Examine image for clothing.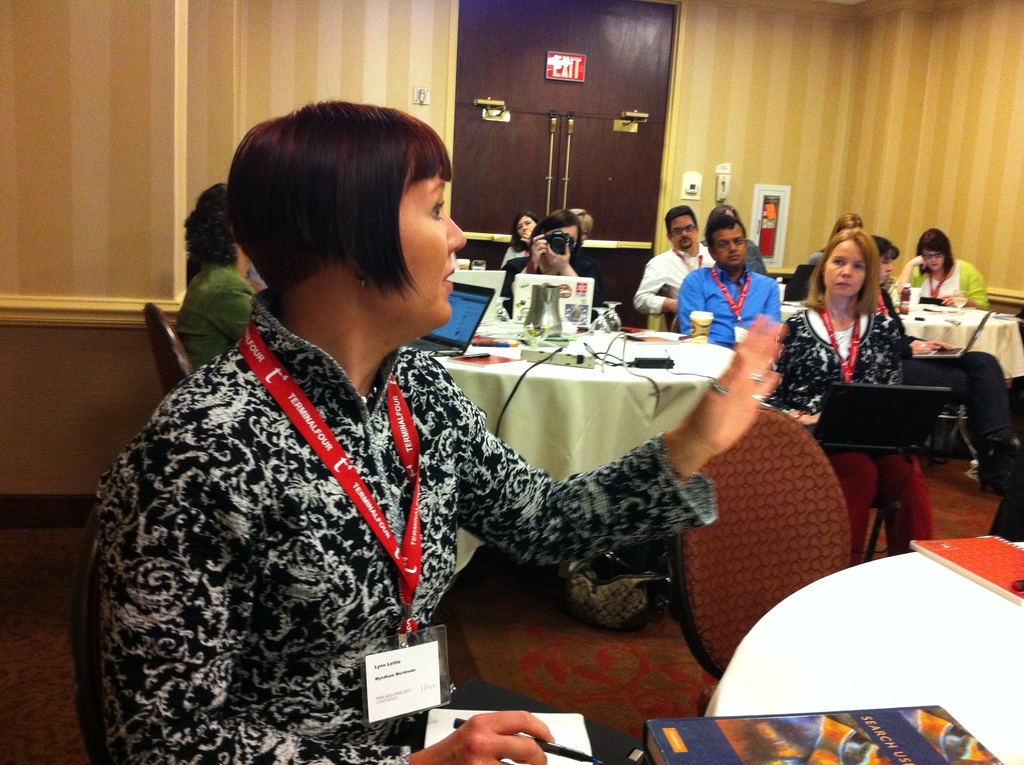
Examination result: l=170, t=261, r=264, b=365.
